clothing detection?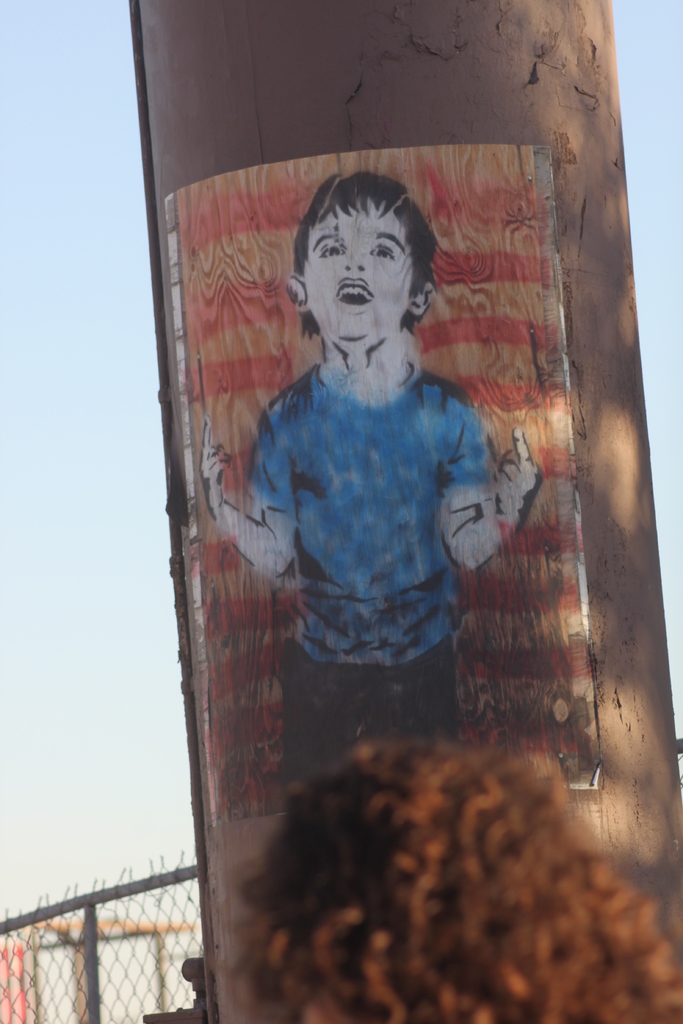
bbox(262, 370, 492, 666)
